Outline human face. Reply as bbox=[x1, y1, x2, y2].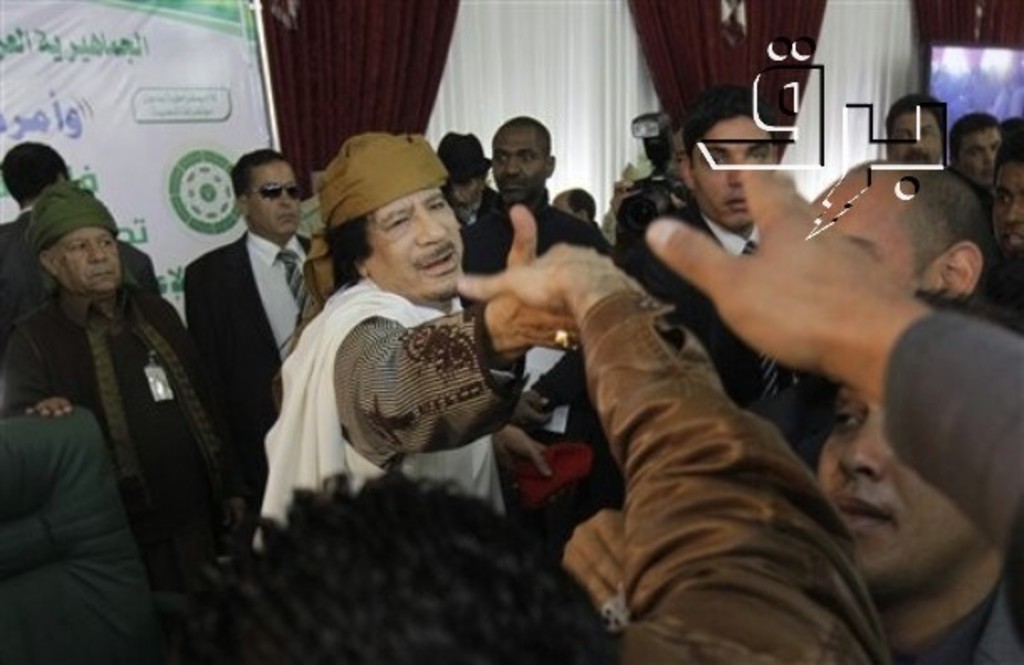
bbox=[992, 168, 1022, 257].
